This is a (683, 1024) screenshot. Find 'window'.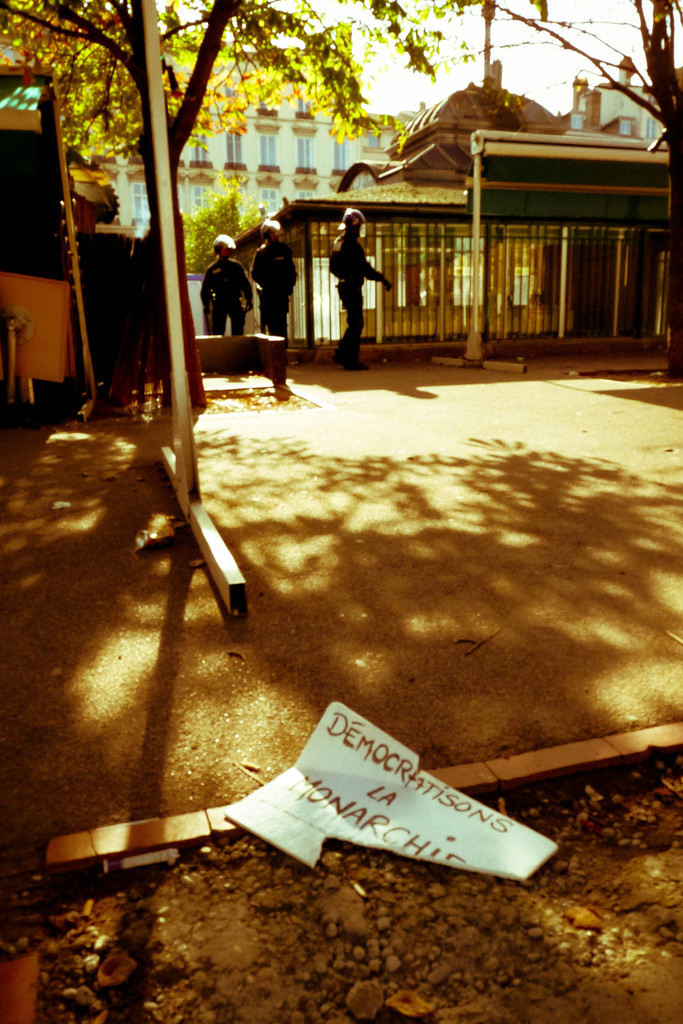
Bounding box: <box>131,182,152,221</box>.
